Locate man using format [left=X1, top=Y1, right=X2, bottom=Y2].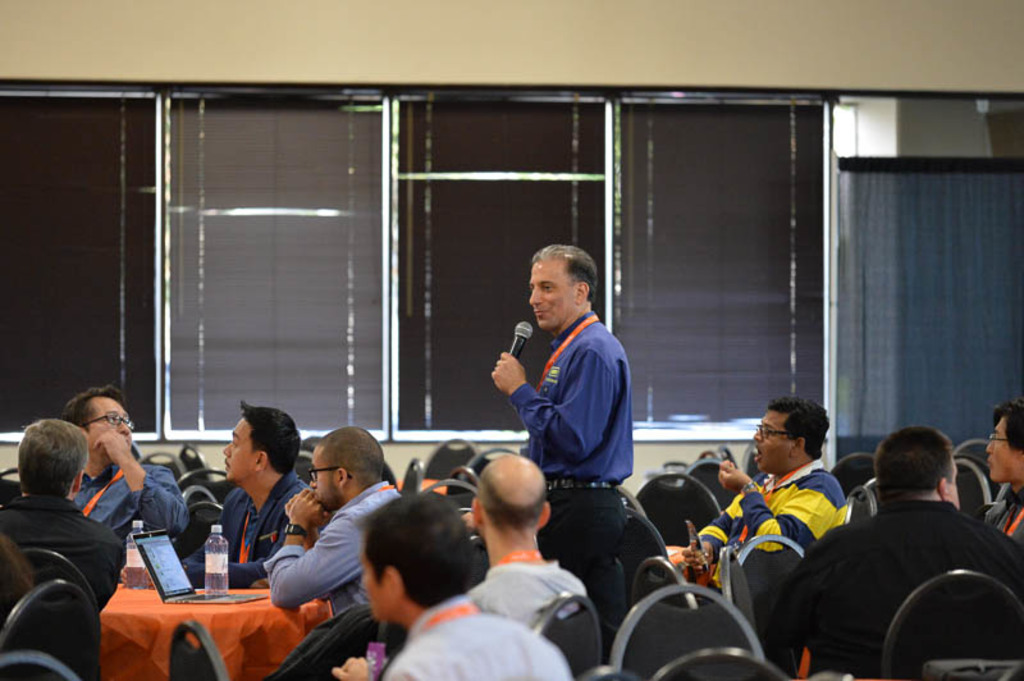
[left=0, top=420, right=125, bottom=614].
